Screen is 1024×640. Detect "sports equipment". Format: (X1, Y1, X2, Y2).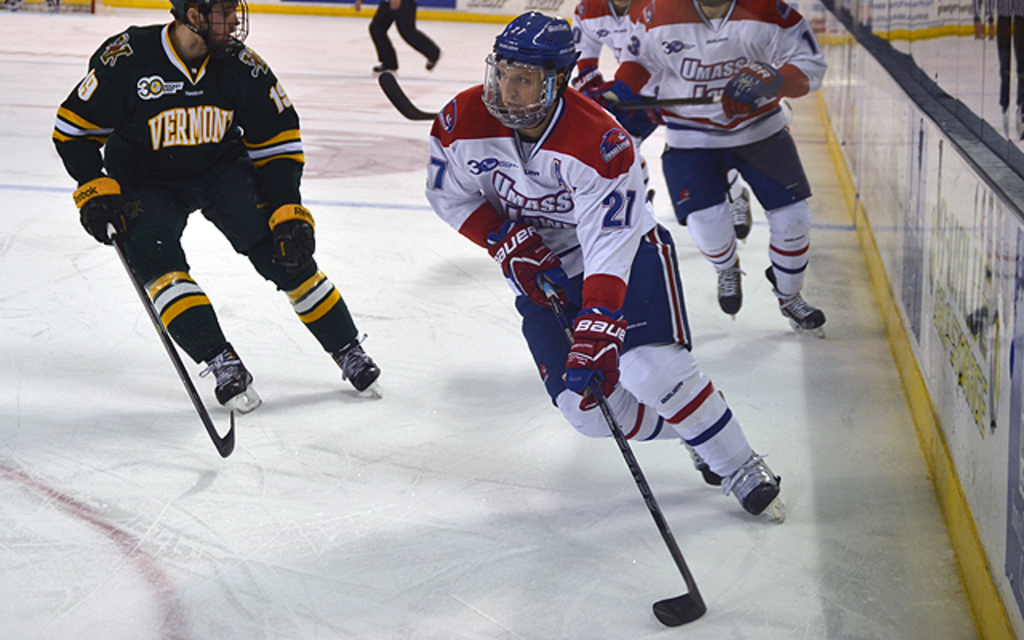
(763, 266, 827, 334).
